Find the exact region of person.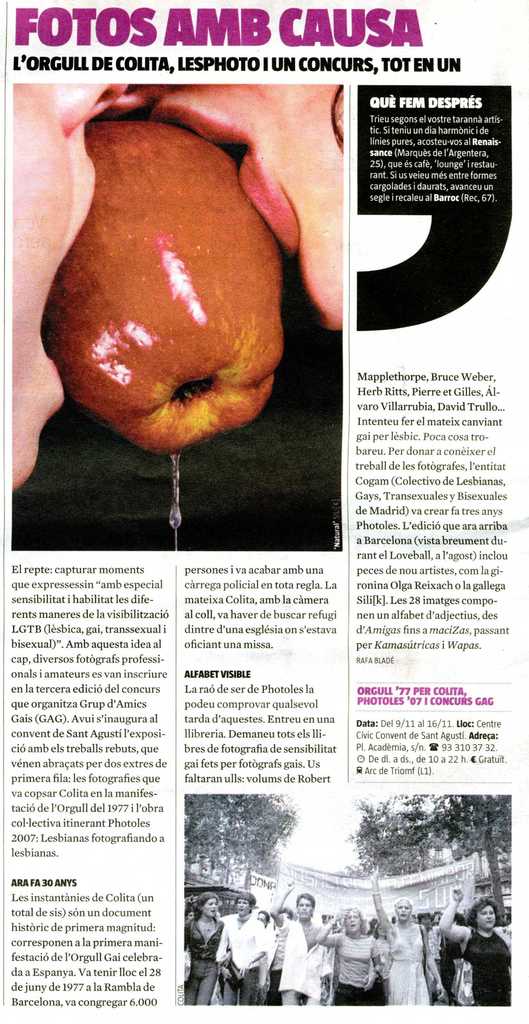
Exact region: (left=217, top=893, right=271, bottom=1004).
